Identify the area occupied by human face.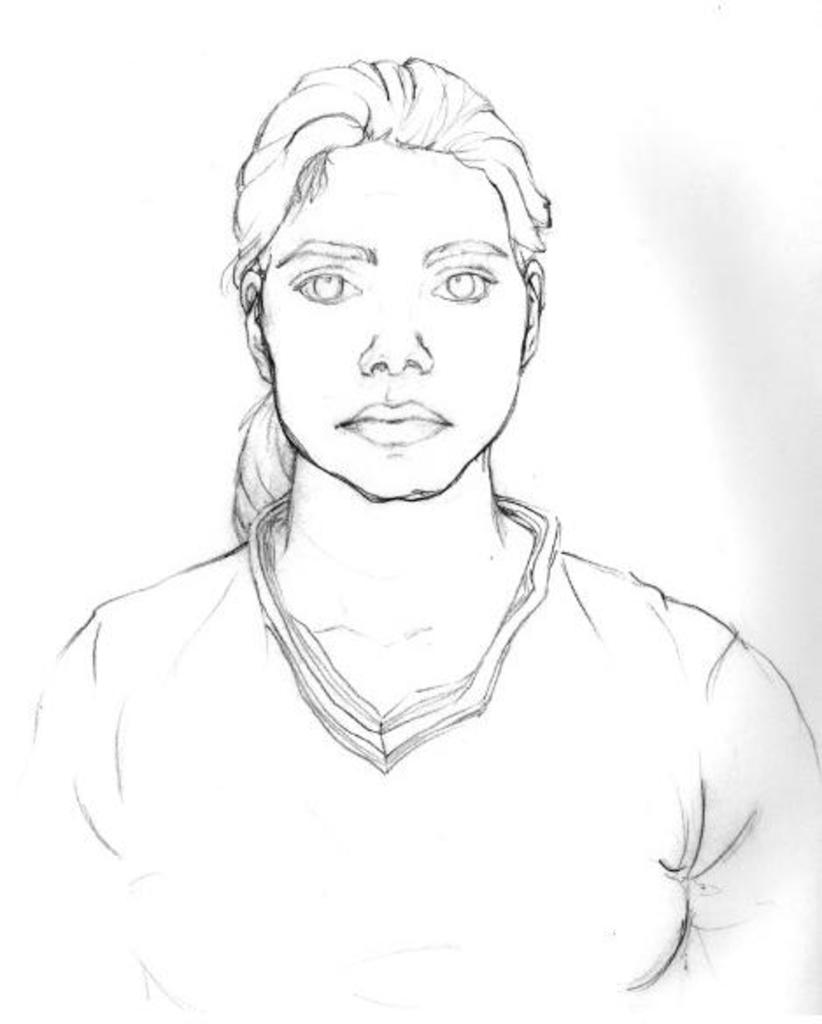
Area: {"left": 263, "top": 142, "right": 526, "bottom": 493}.
